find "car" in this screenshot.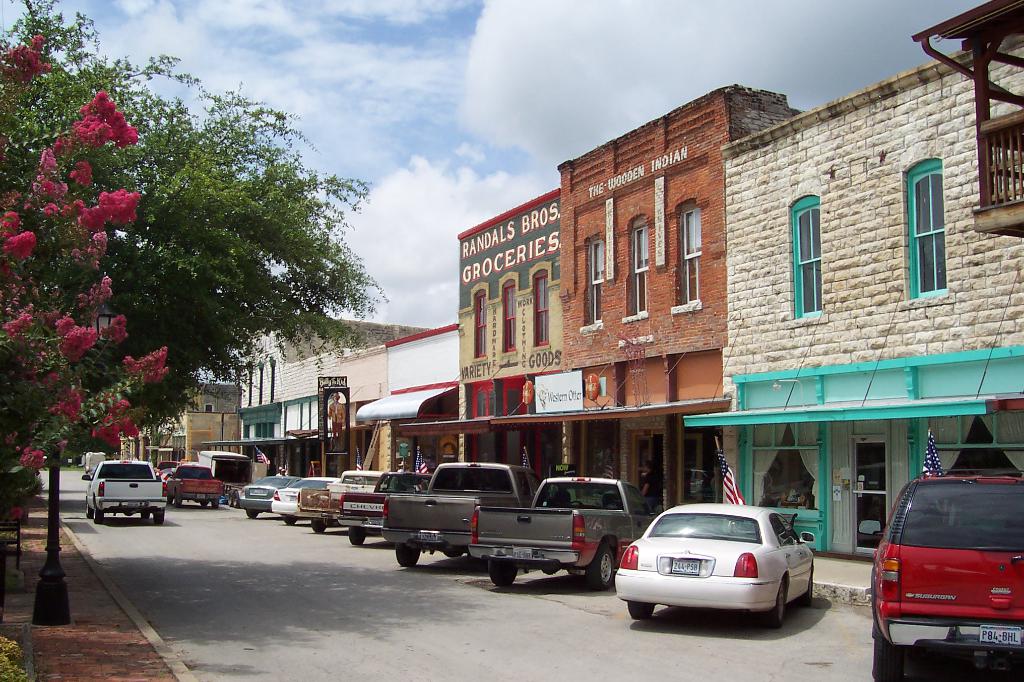
The bounding box for "car" is crop(616, 501, 818, 621).
